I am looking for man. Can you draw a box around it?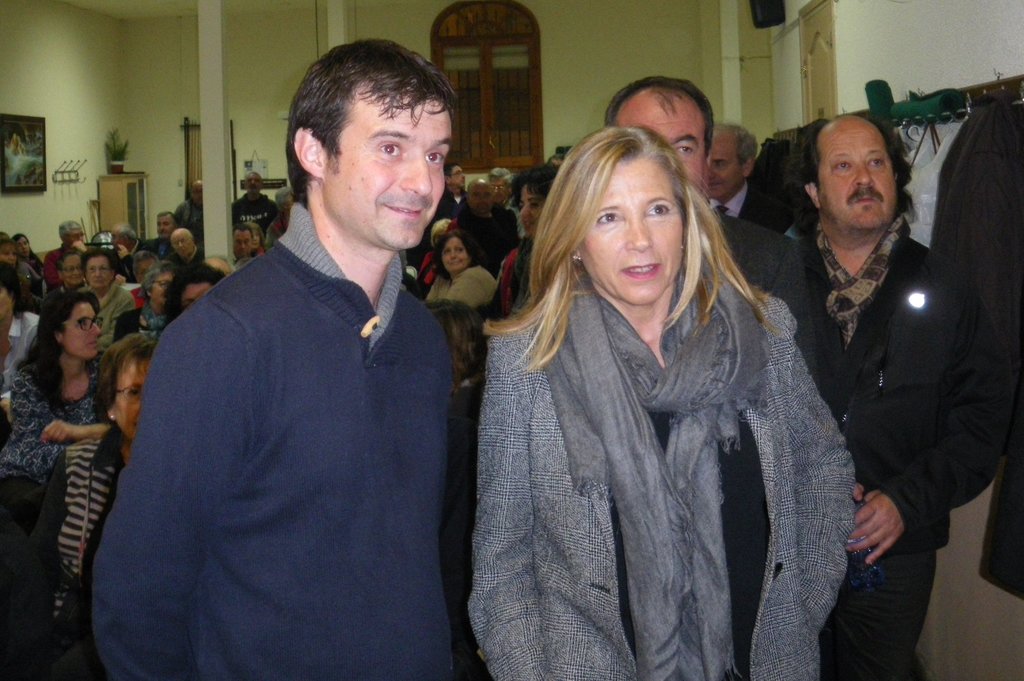
Sure, the bounding box is rect(600, 76, 826, 680).
